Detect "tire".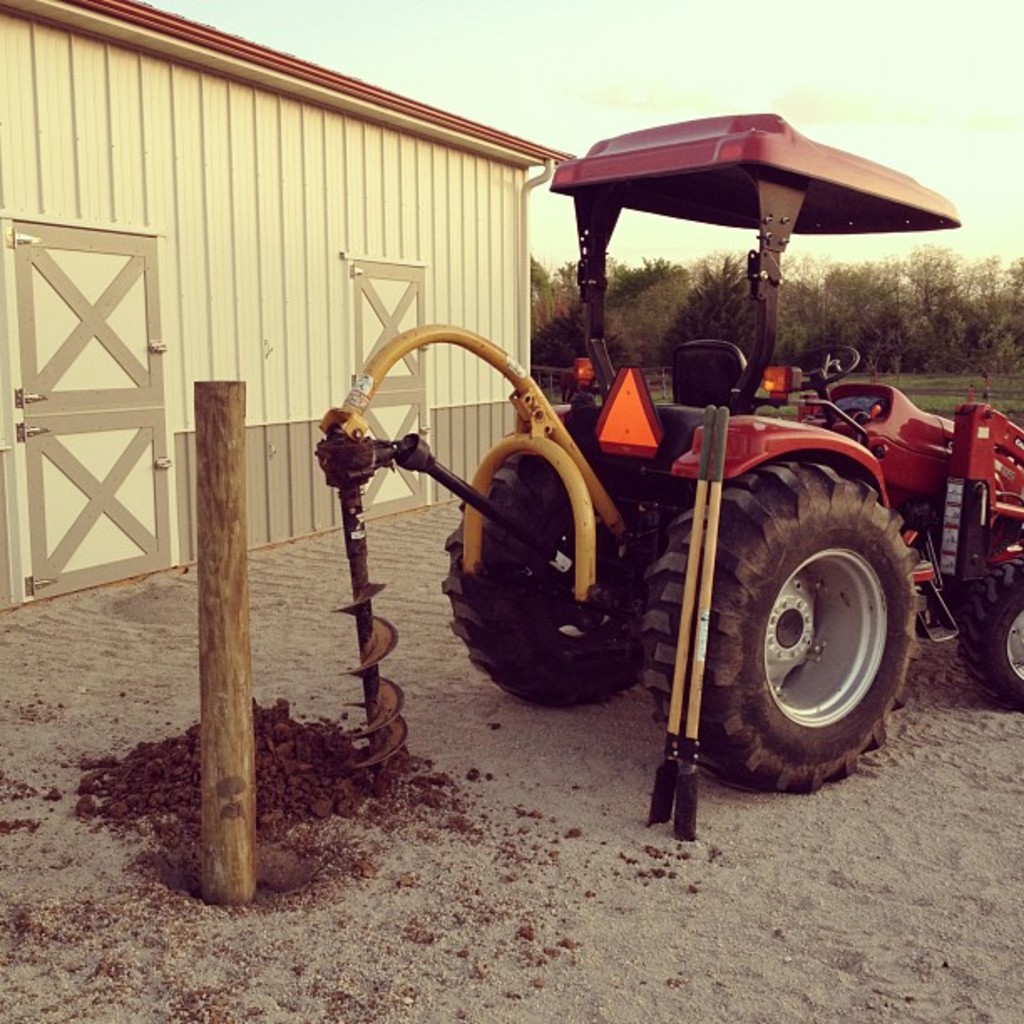
Detected at {"left": 443, "top": 430, "right": 651, "bottom": 699}.
